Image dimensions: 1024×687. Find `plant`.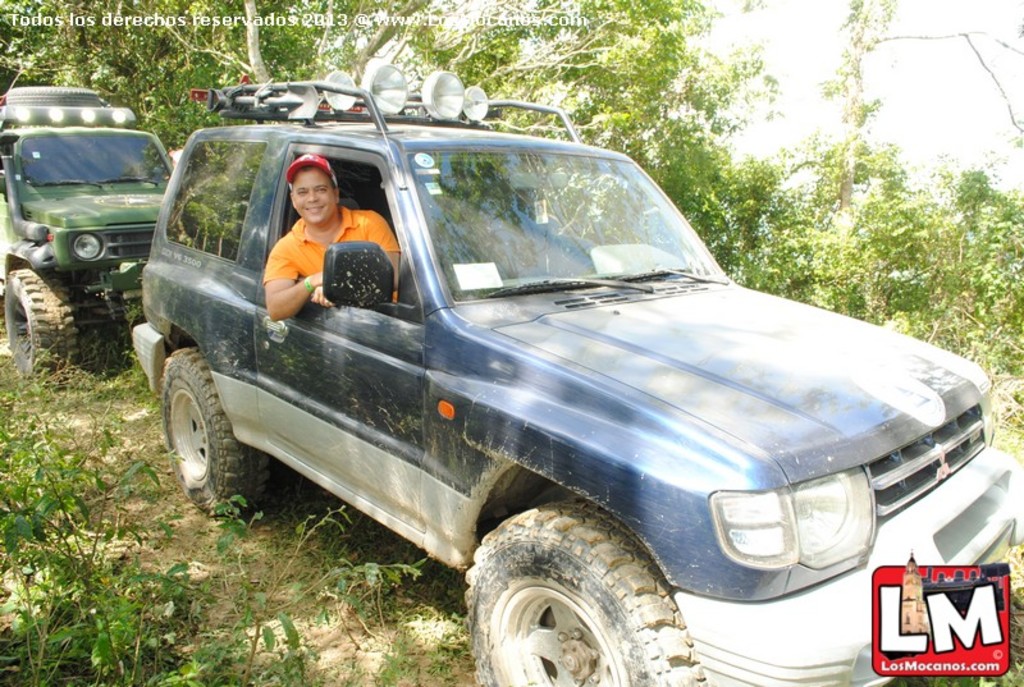
rect(381, 0, 1023, 439).
